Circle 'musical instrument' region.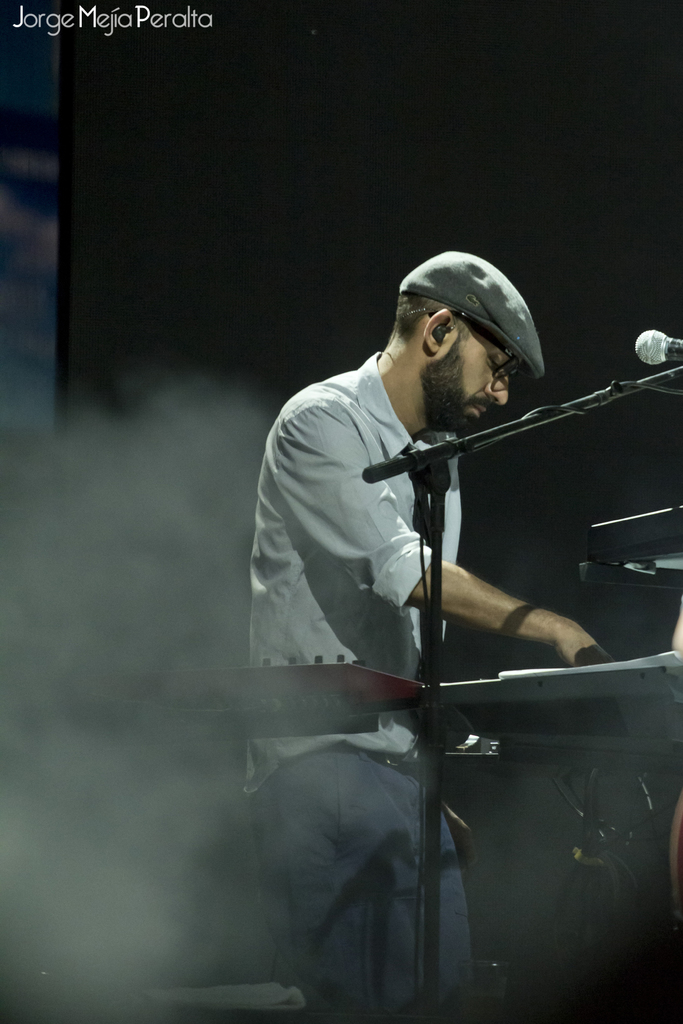
Region: 569, 491, 682, 591.
